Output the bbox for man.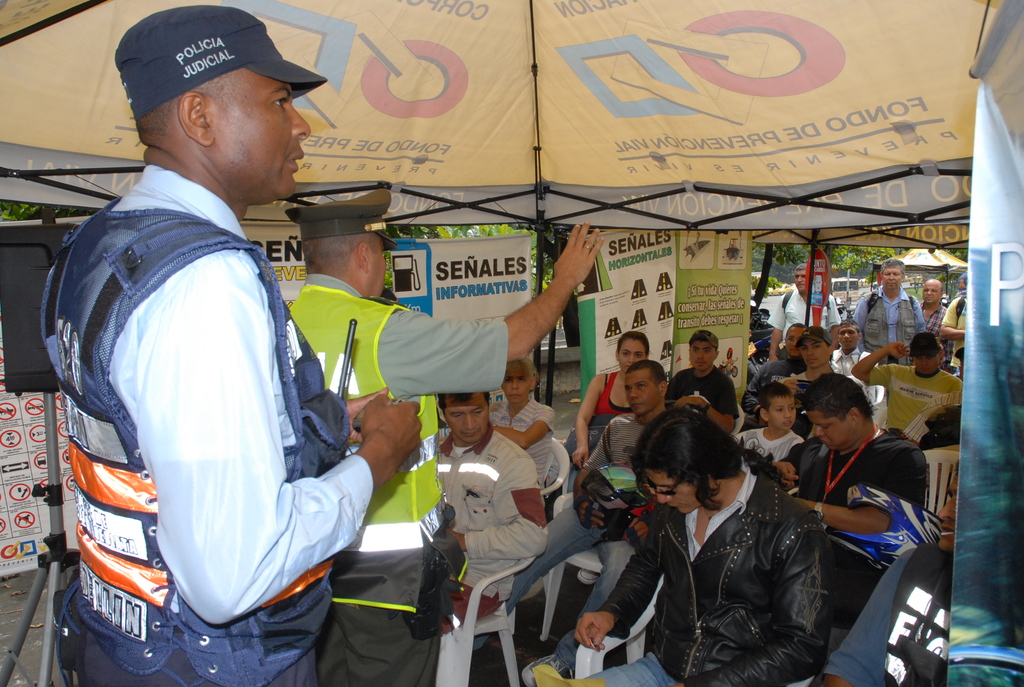
(x1=434, y1=391, x2=547, y2=635).
